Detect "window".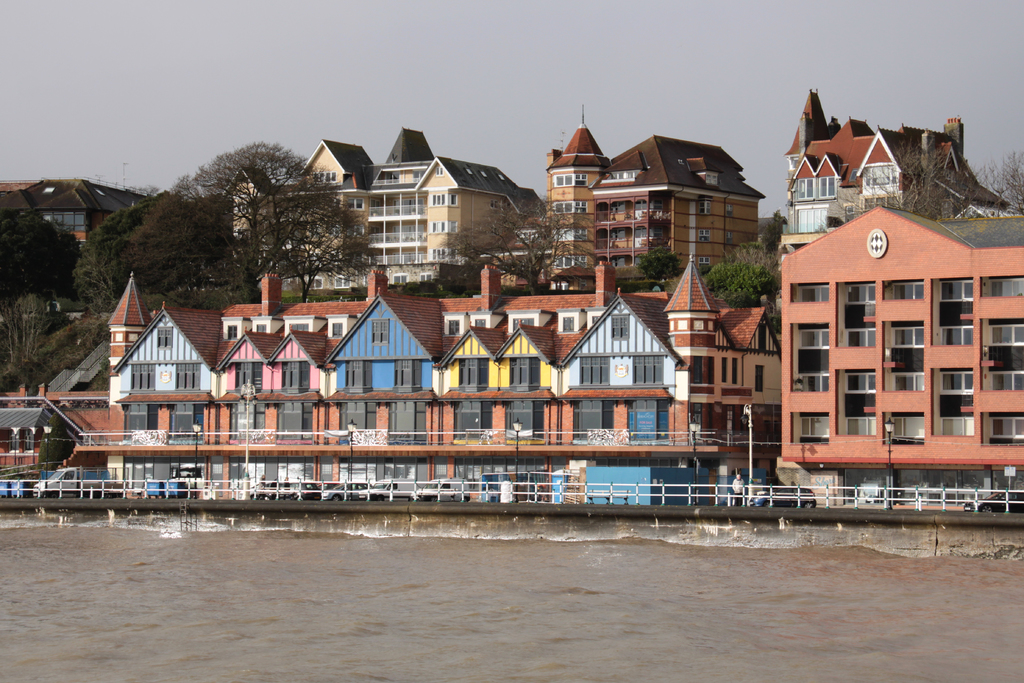
Detected at (472, 317, 483, 325).
